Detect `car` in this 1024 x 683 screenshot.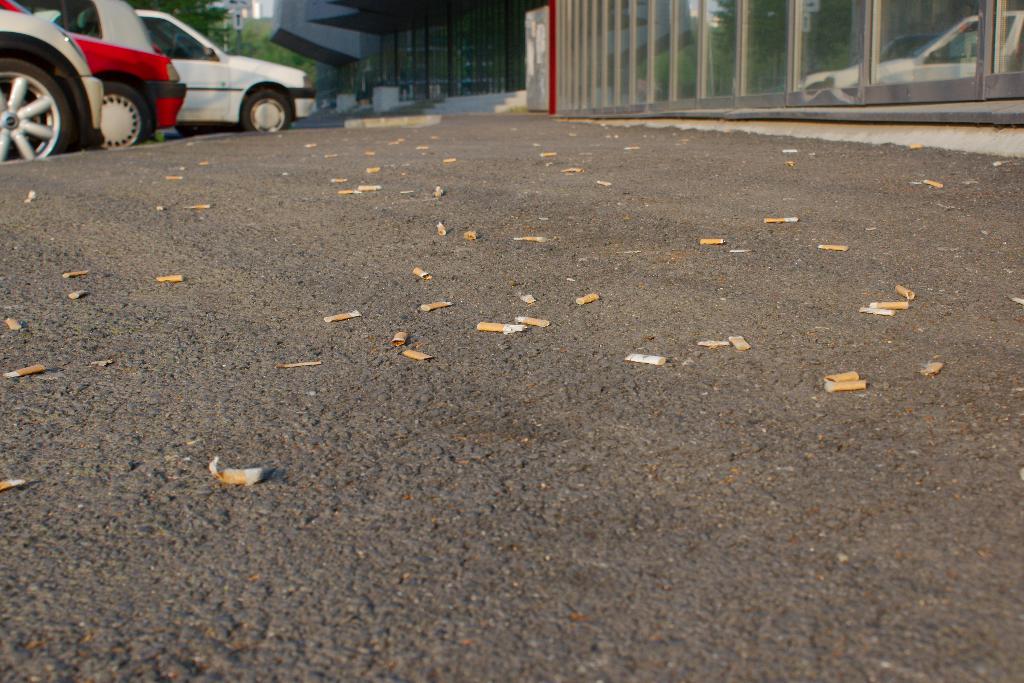
Detection: crop(10, 0, 155, 53).
